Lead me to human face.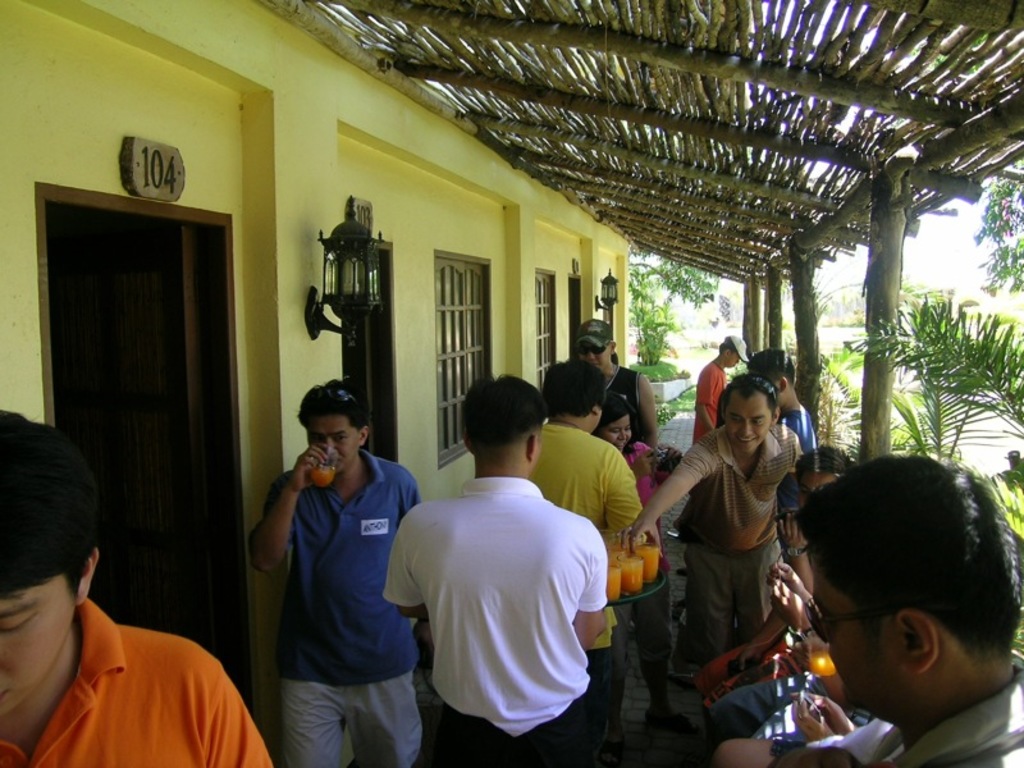
Lead to bbox=(809, 553, 893, 700).
